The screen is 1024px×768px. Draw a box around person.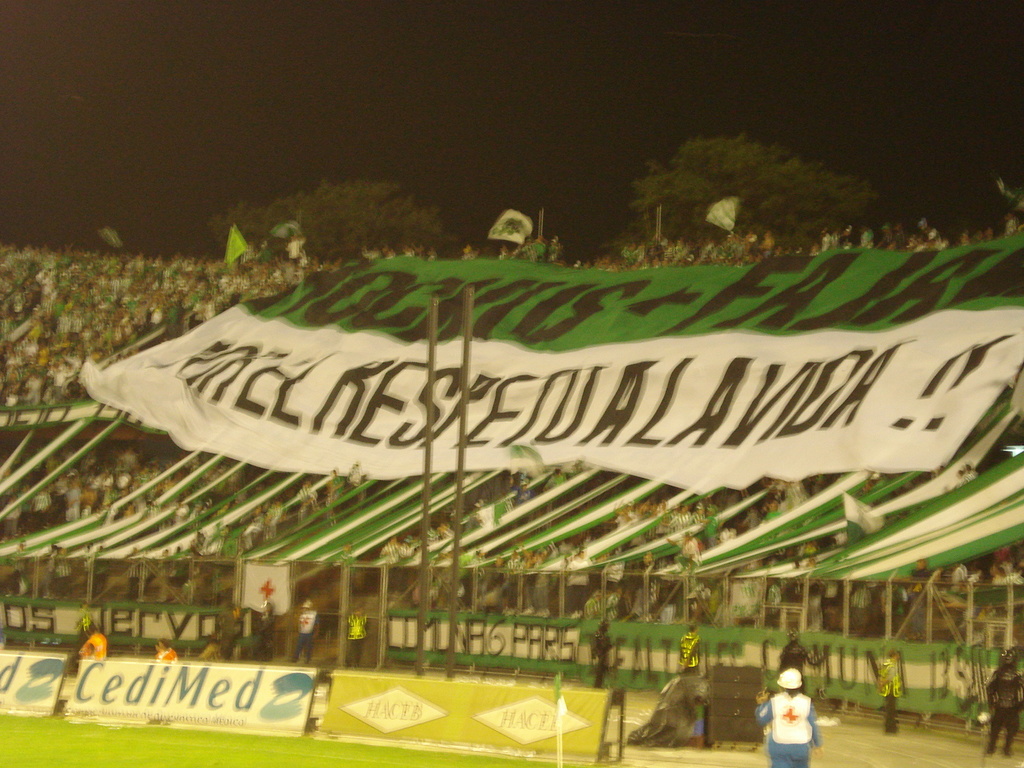
x1=751, y1=672, x2=823, y2=767.
